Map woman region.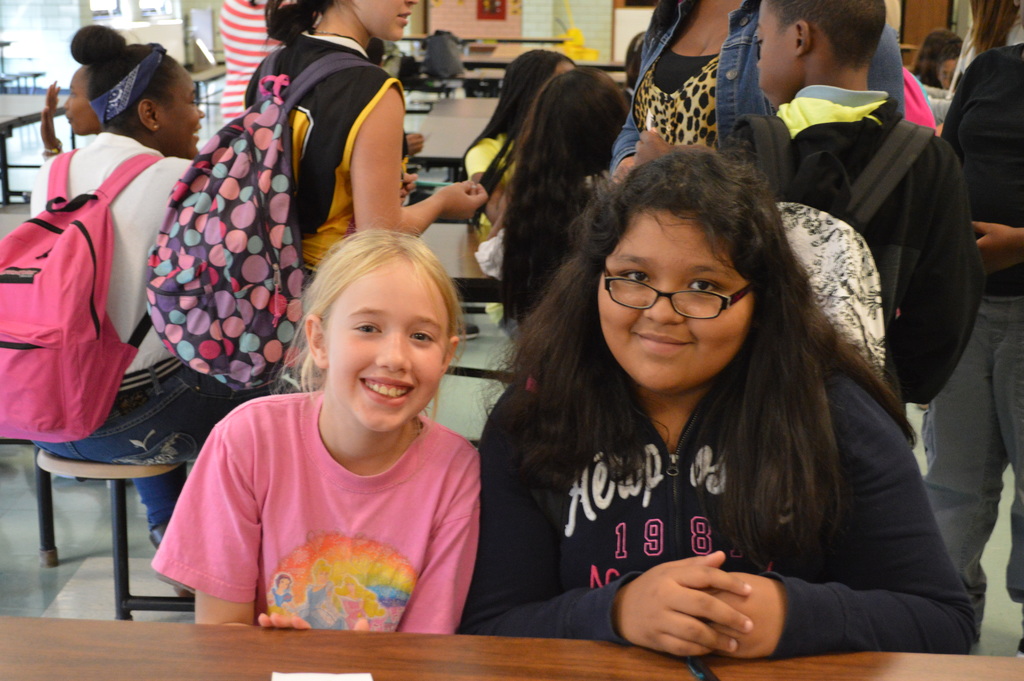
Mapped to box(26, 24, 281, 554).
